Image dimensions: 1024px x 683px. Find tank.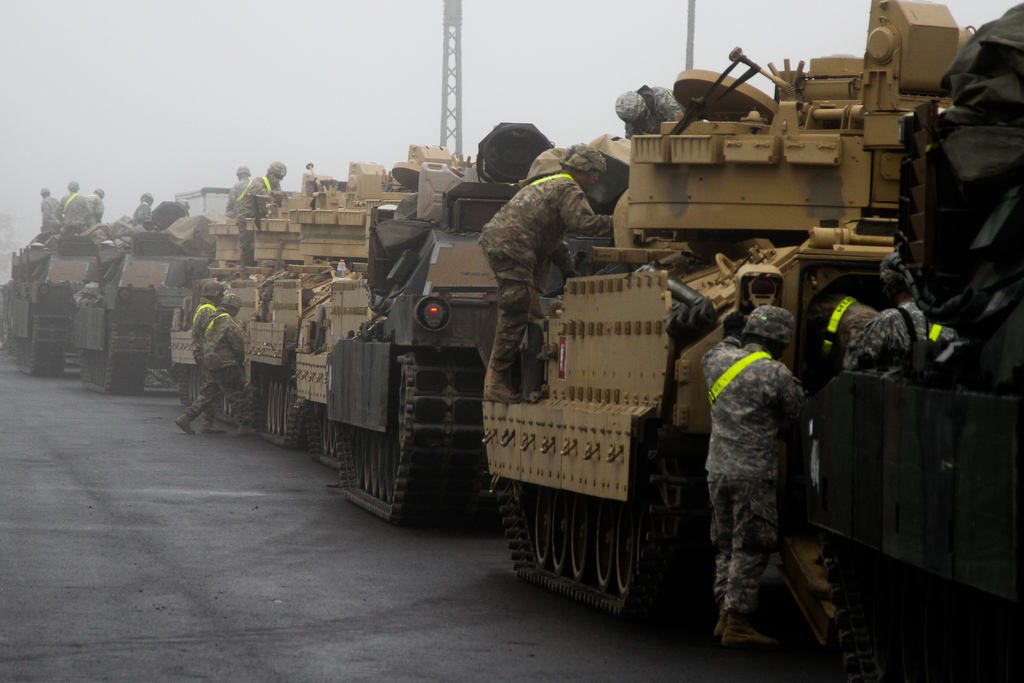
bbox=[170, 189, 282, 424].
